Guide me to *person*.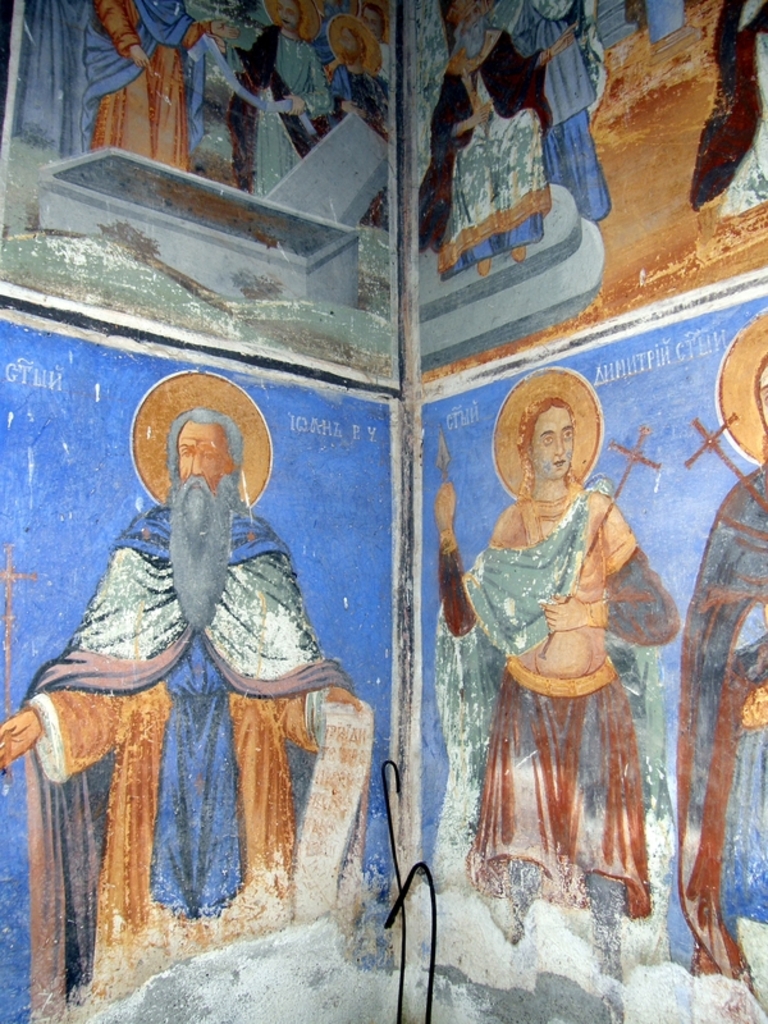
Guidance: x1=690 y1=351 x2=767 y2=978.
